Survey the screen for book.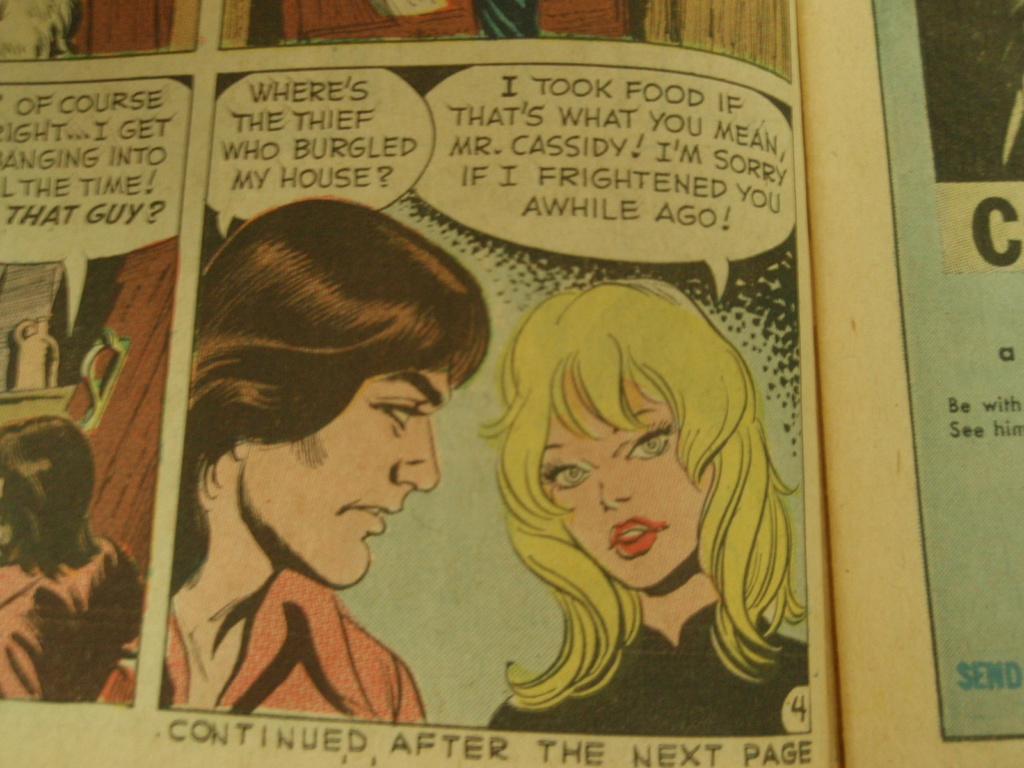
Survey found: x1=0 y1=0 x2=1023 y2=767.
